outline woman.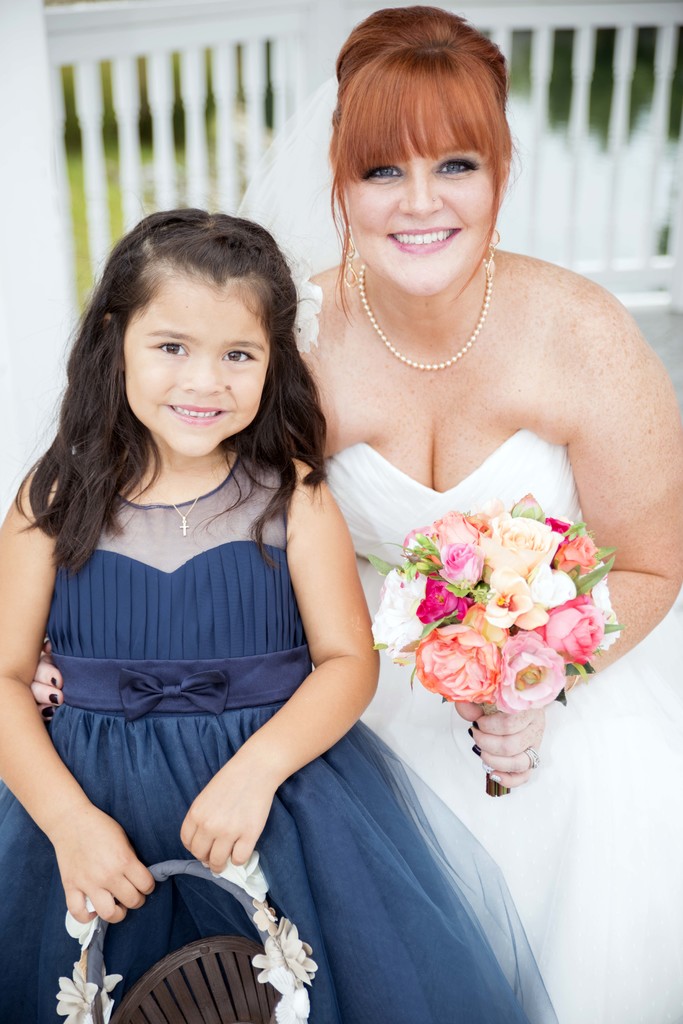
Outline: detection(265, 0, 682, 1023).
